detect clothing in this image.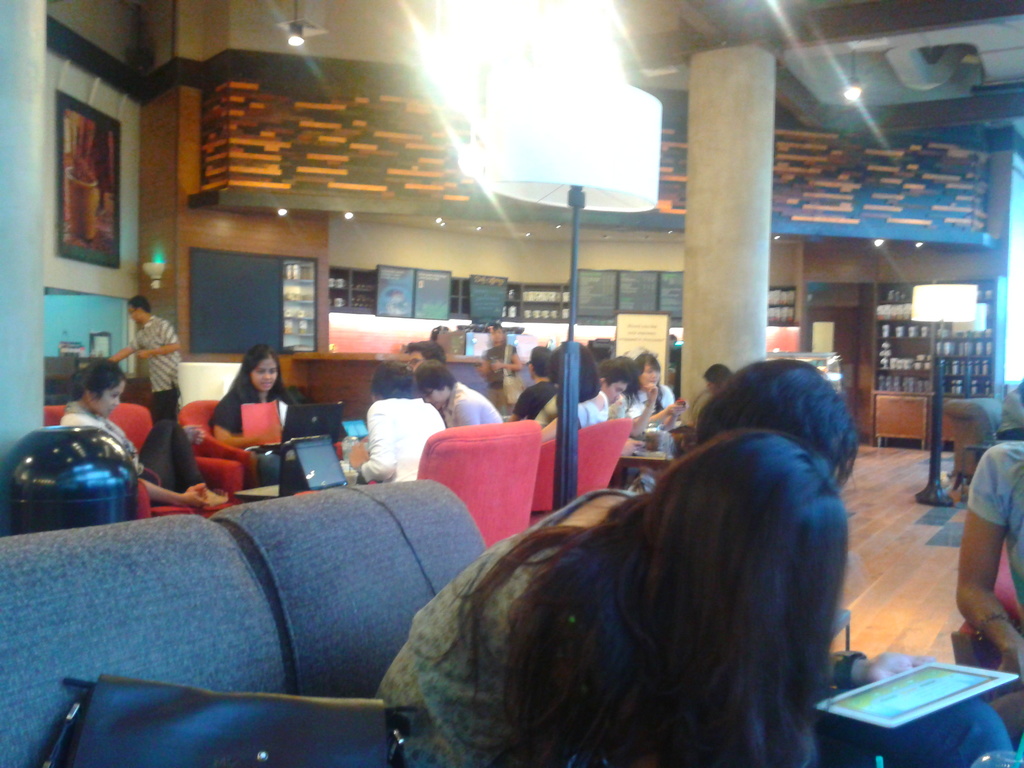
Detection: l=186, t=365, r=289, b=484.
